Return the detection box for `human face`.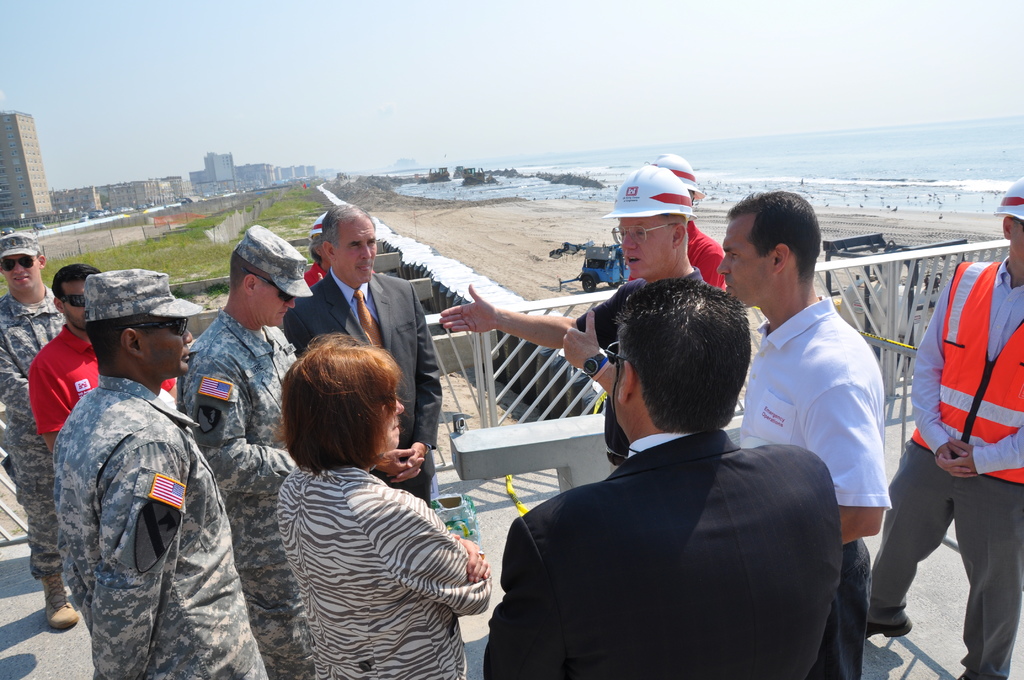
region(607, 337, 634, 416).
